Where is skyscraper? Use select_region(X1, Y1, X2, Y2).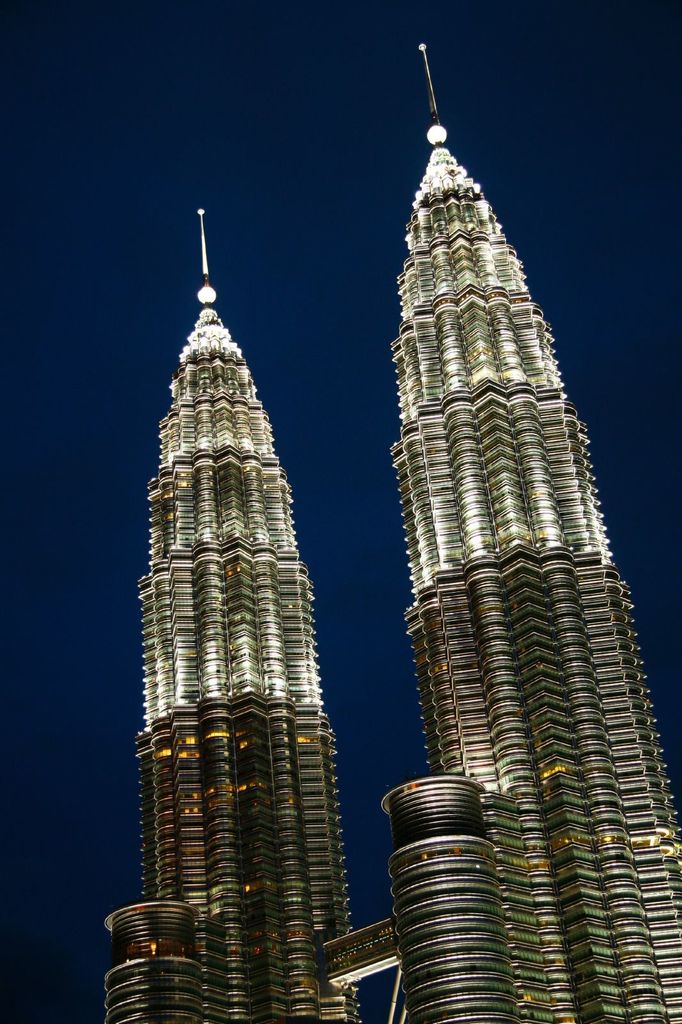
select_region(114, 271, 366, 1005).
